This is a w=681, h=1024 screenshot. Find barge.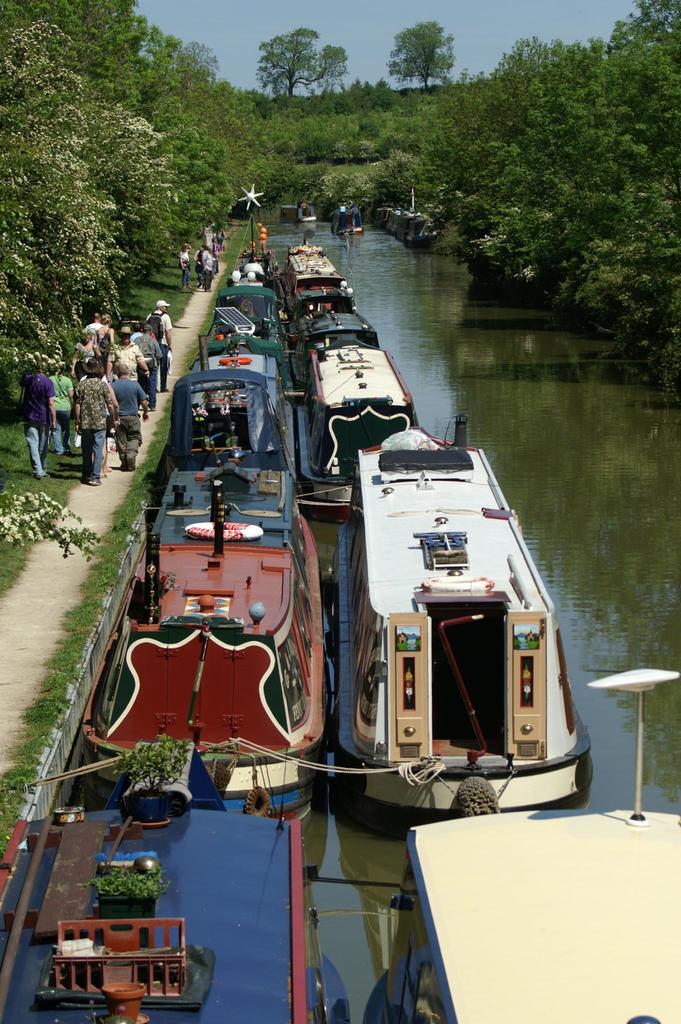
Bounding box: box(396, 213, 436, 250).
